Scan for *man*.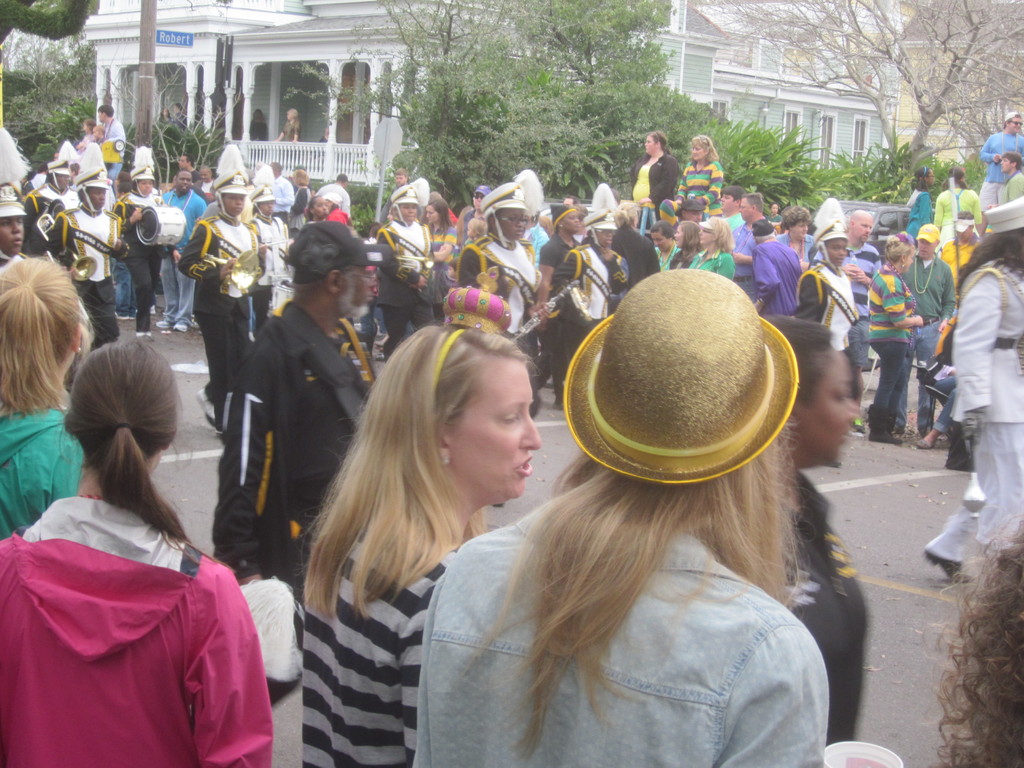
Scan result: [x1=90, y1=102, x2=128, y2=183].
